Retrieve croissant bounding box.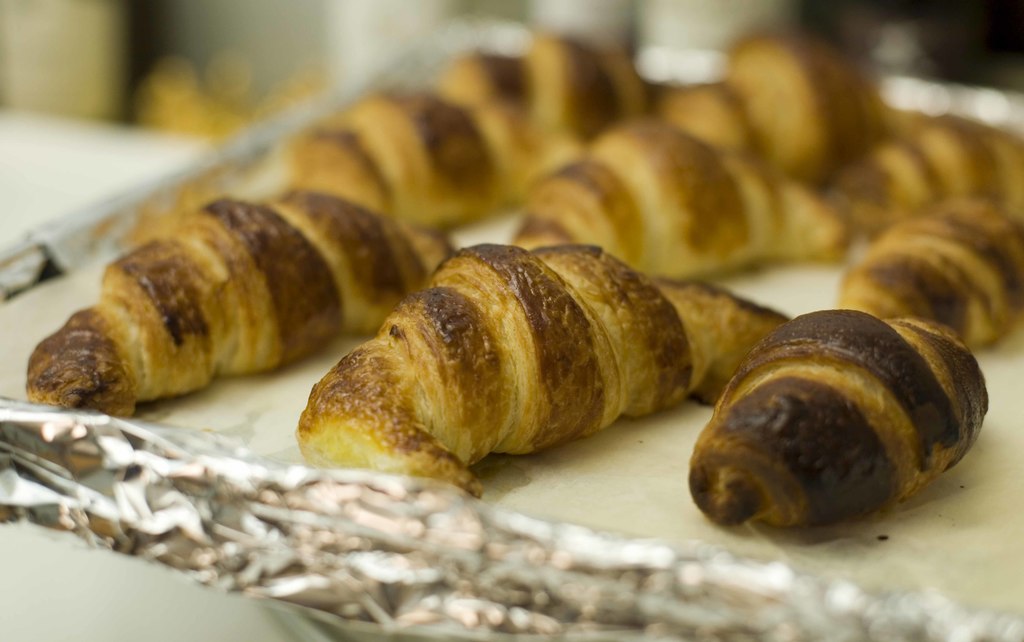
Bounding box: Rect(296, 243, 789, 503).
